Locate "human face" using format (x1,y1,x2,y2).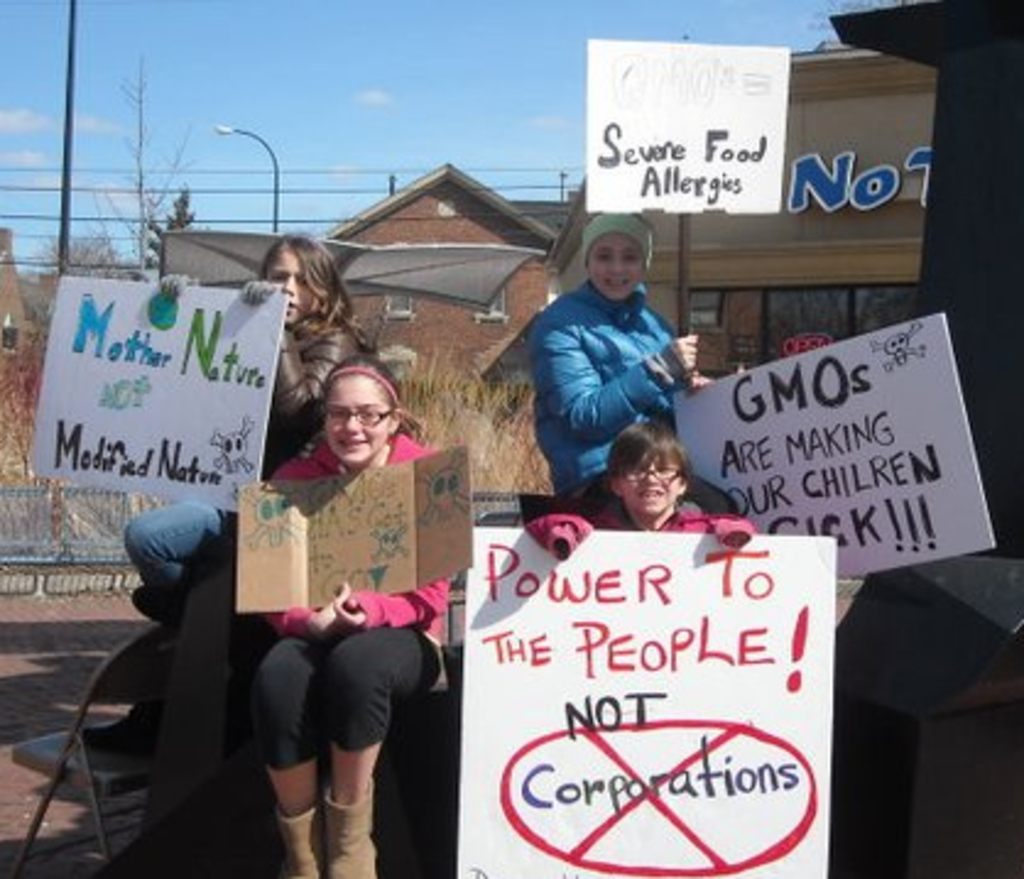
(265,250,321,326).
